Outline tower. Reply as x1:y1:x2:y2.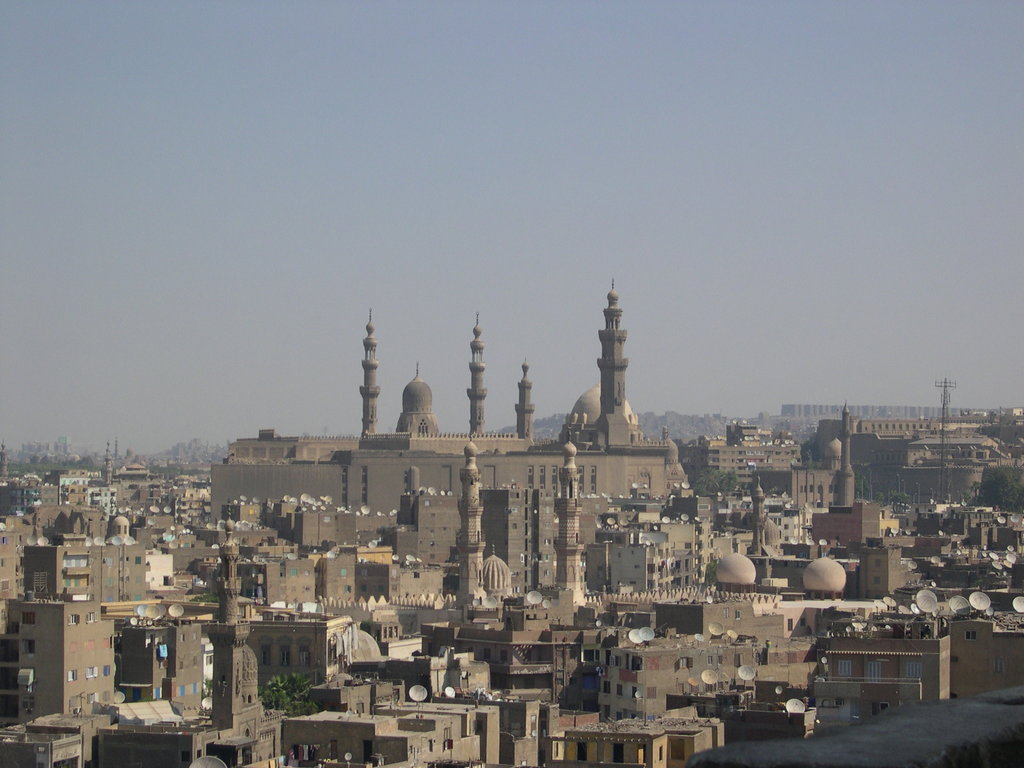
360:307:381:436.
